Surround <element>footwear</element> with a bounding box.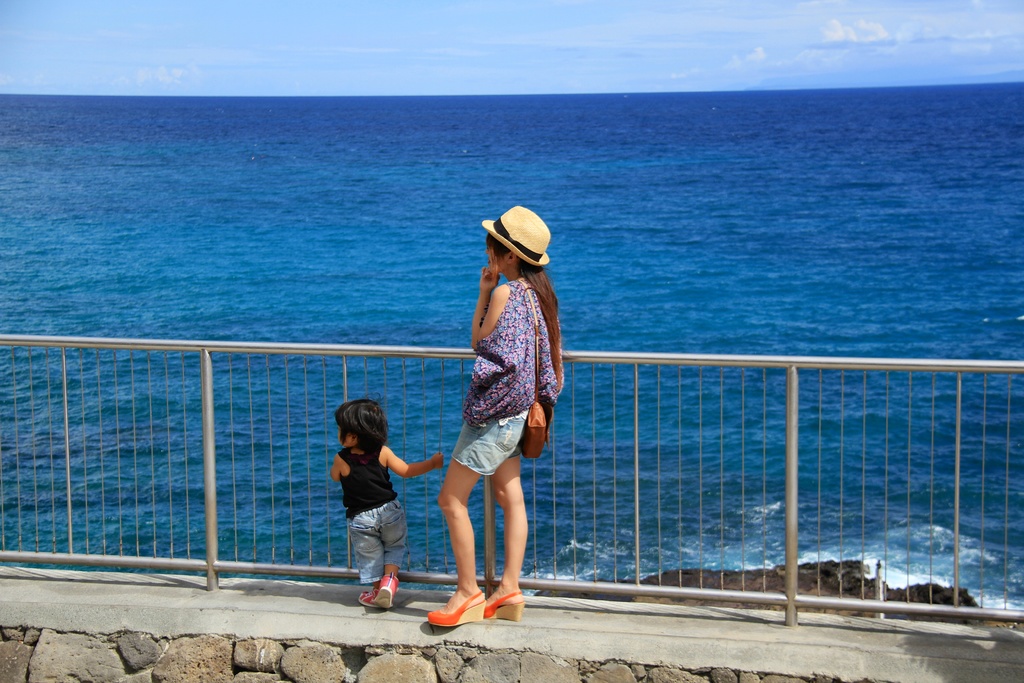
x1=426, y1=587, x2=486, y2=627.
